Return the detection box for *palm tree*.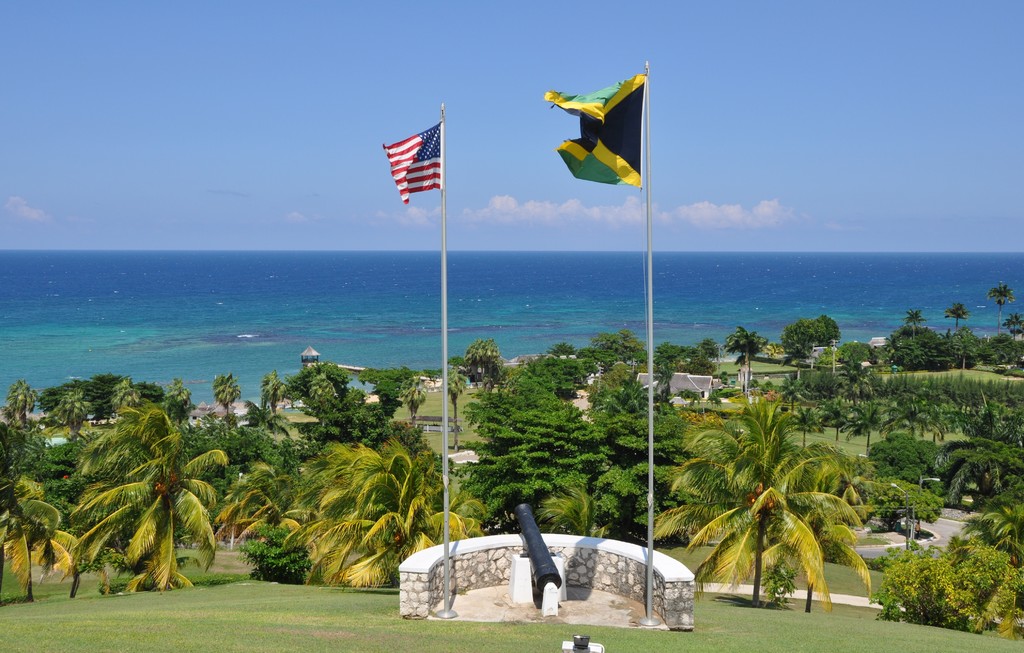
<bbox>209, 375, 259, 419</bbox>.
